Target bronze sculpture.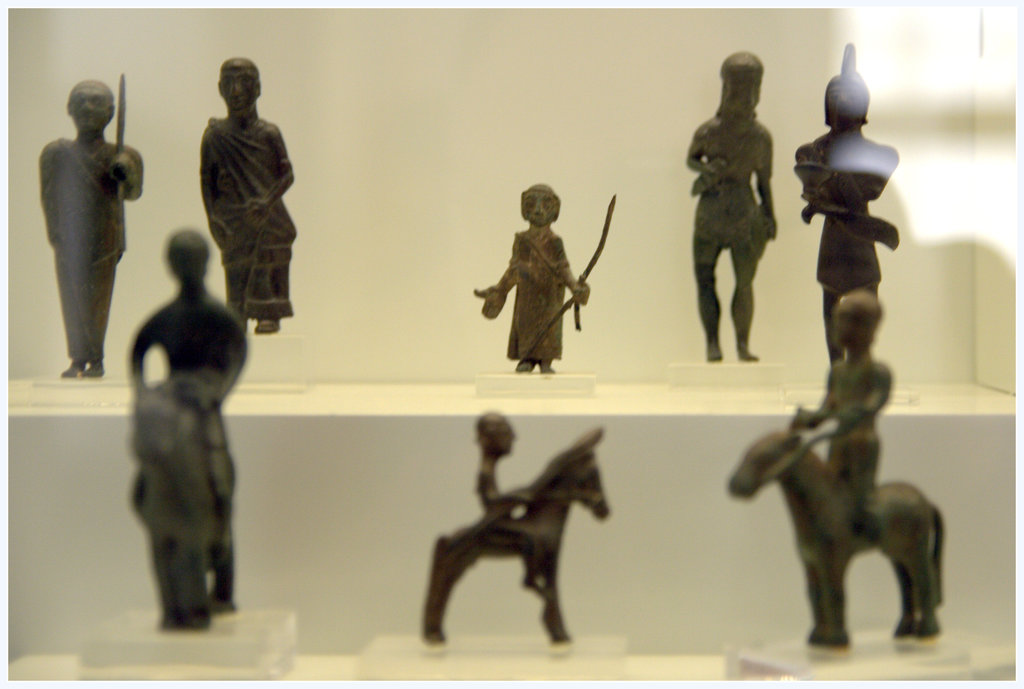
Target region: <bbox>474, 182, 617, 377</bbox>.
